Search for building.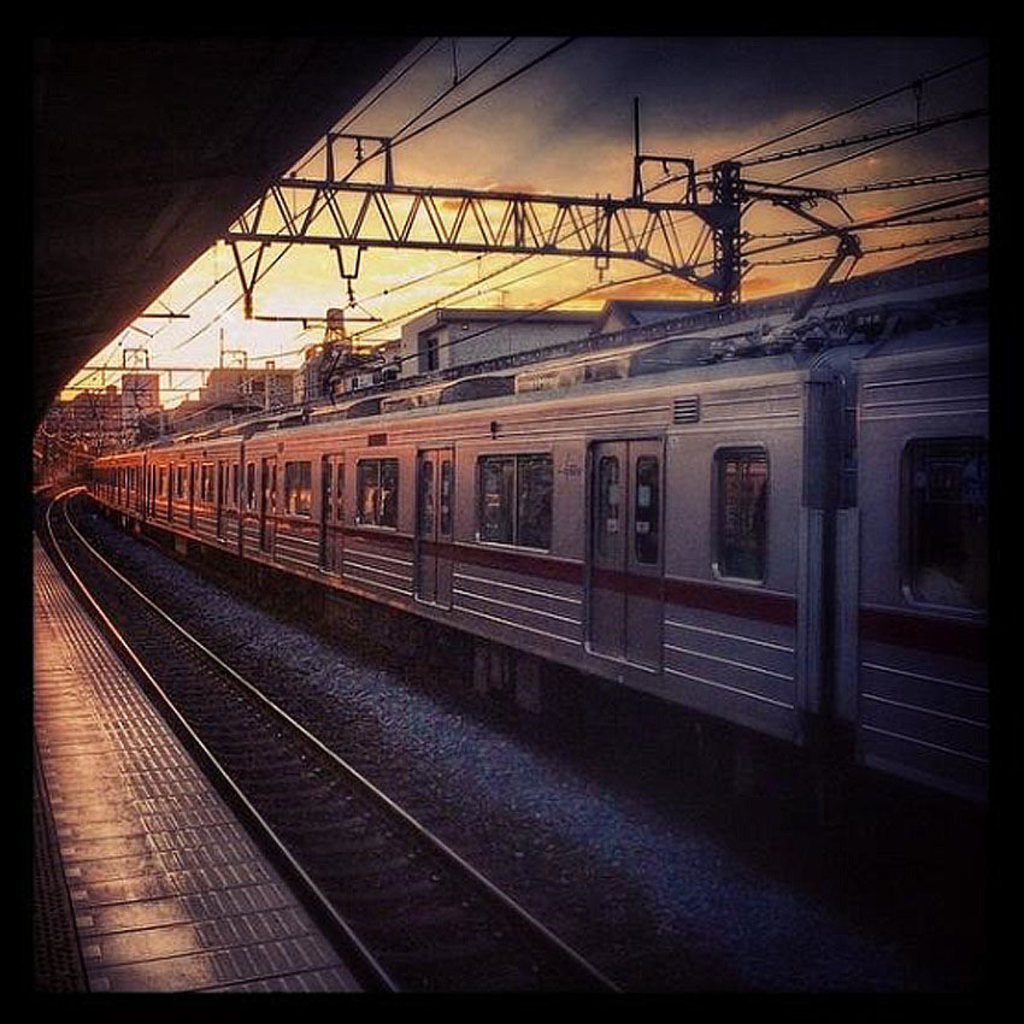
Found at bbox=[205, 365, 300, 417].
